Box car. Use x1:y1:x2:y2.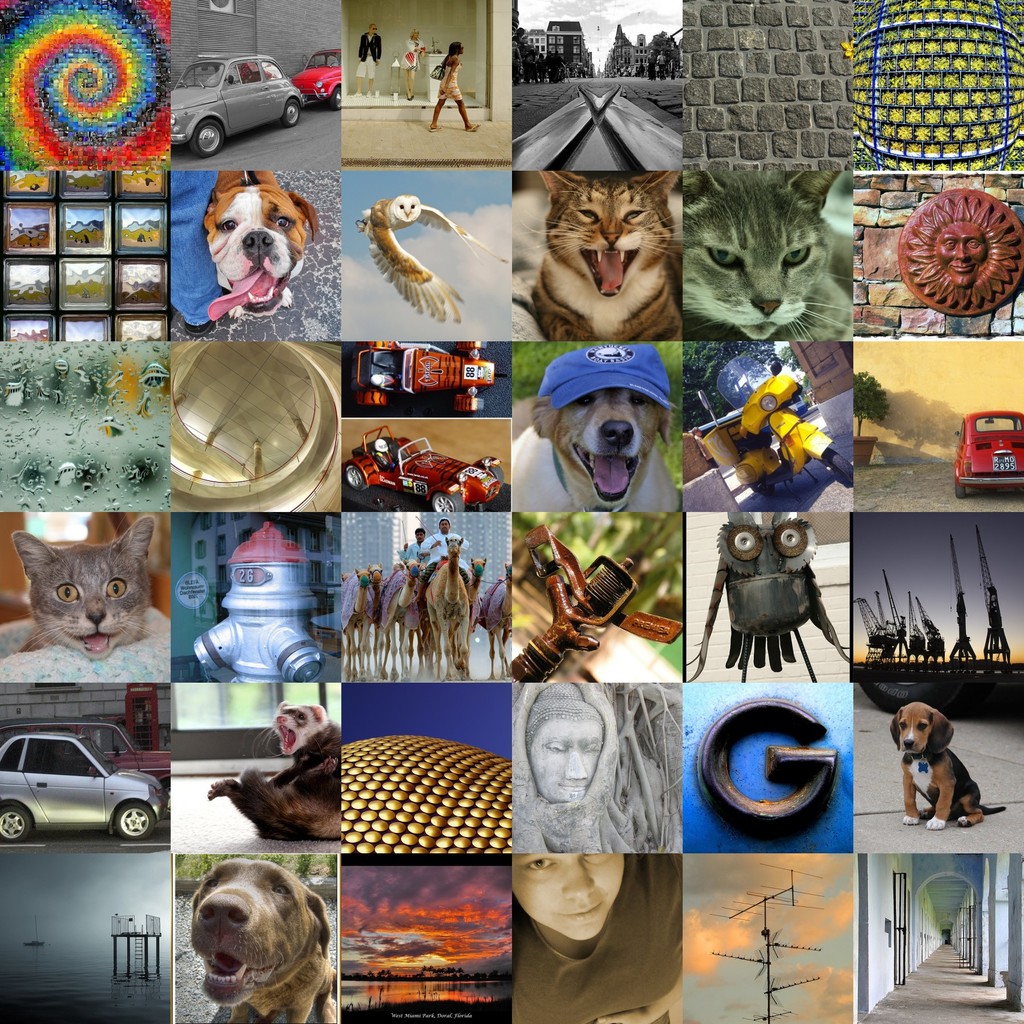
289:49:344:115.
